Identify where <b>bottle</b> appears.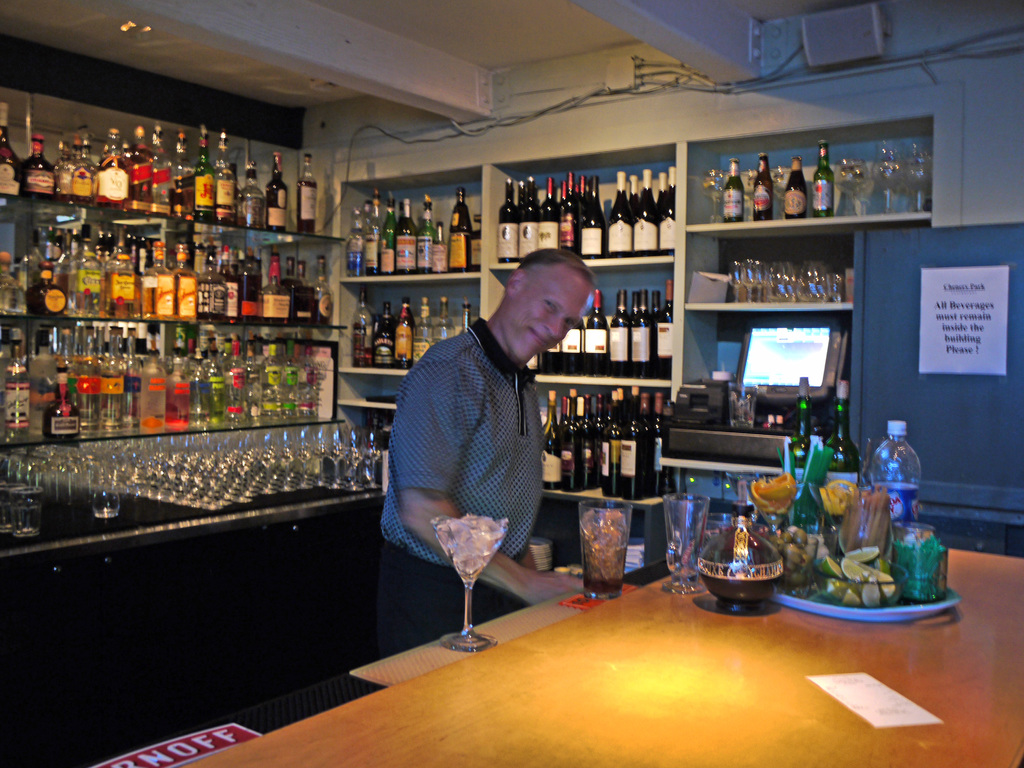
Appears at (x1=723, y1=160, x2=747, y2=220).
